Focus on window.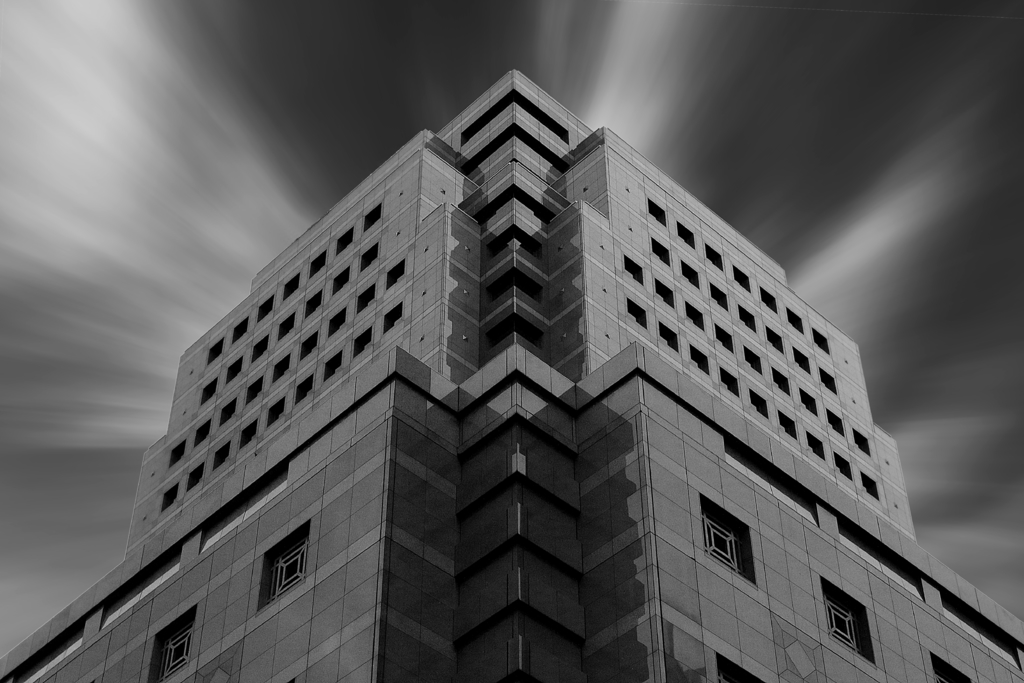
Focused at left=934, top=659, right=970, bottom=682.
